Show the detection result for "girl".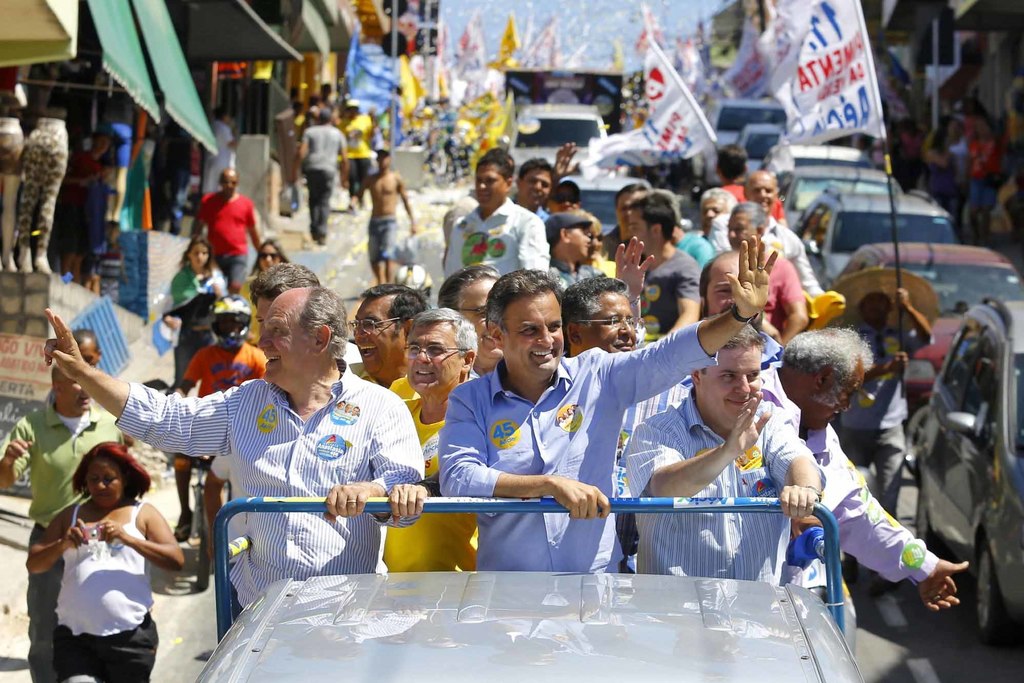
box(158, 234, 225, 382).
